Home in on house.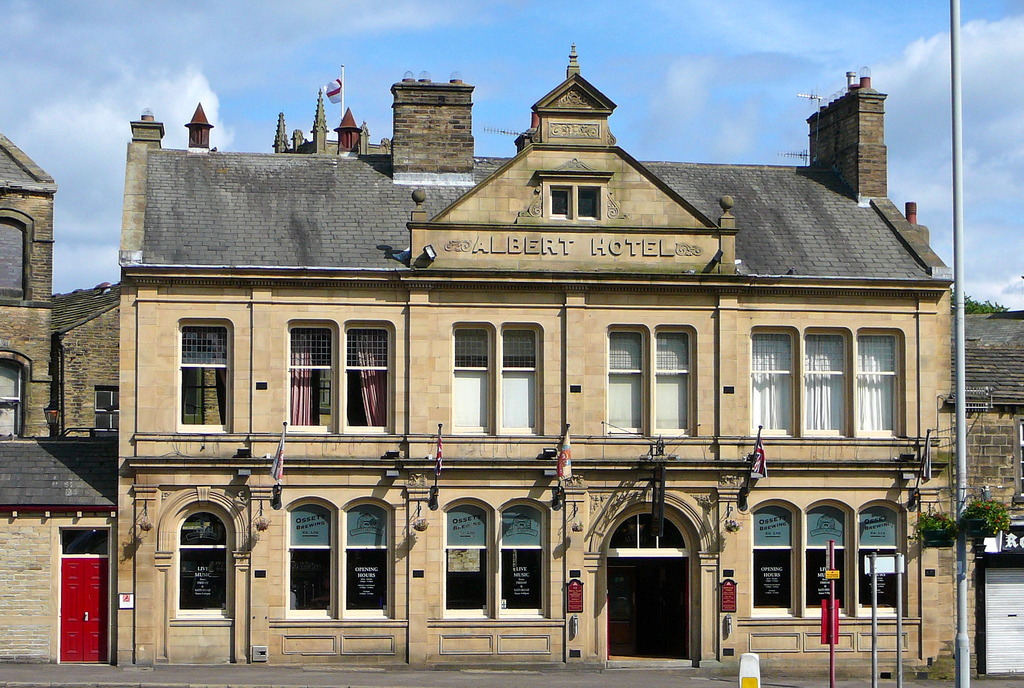
Homed in at (111, 43, 953, 678).
